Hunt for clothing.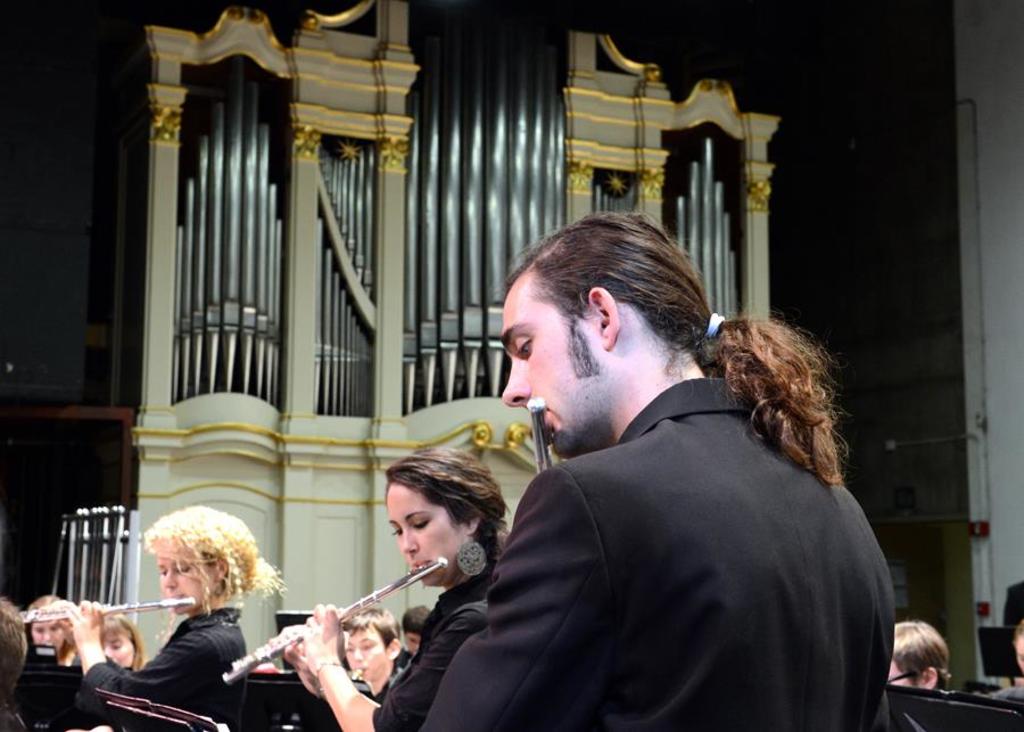
Hunted down at (x1=81, y1=601, x2=250, y2=731).
